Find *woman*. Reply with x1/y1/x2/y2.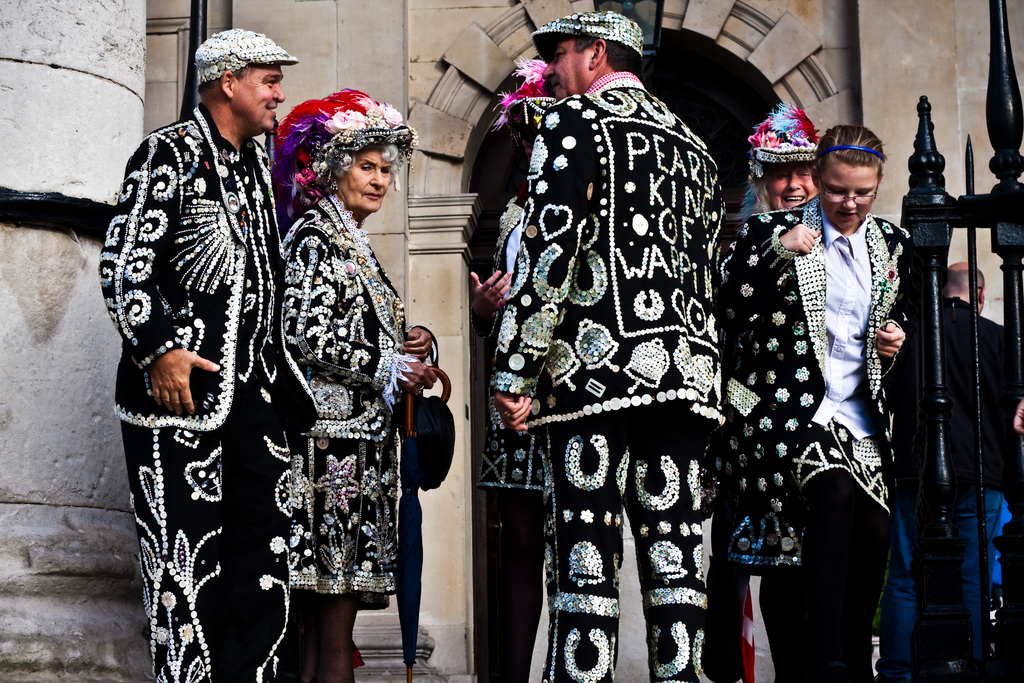
243/92/428/678.
